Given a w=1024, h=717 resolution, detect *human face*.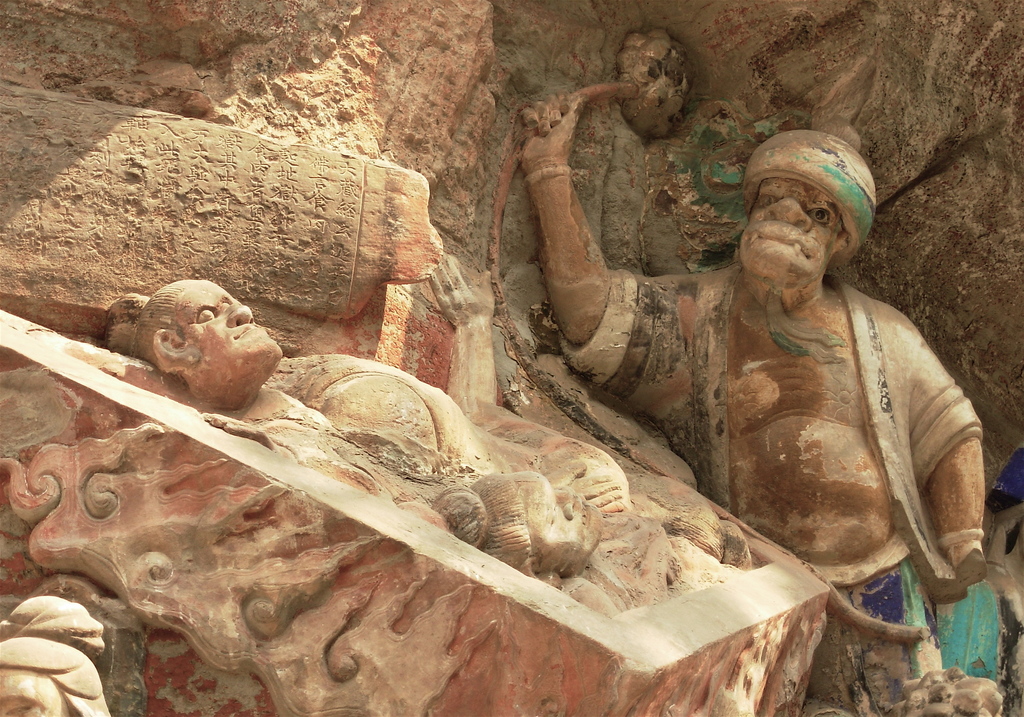
region(178, 283, 282, 357).
